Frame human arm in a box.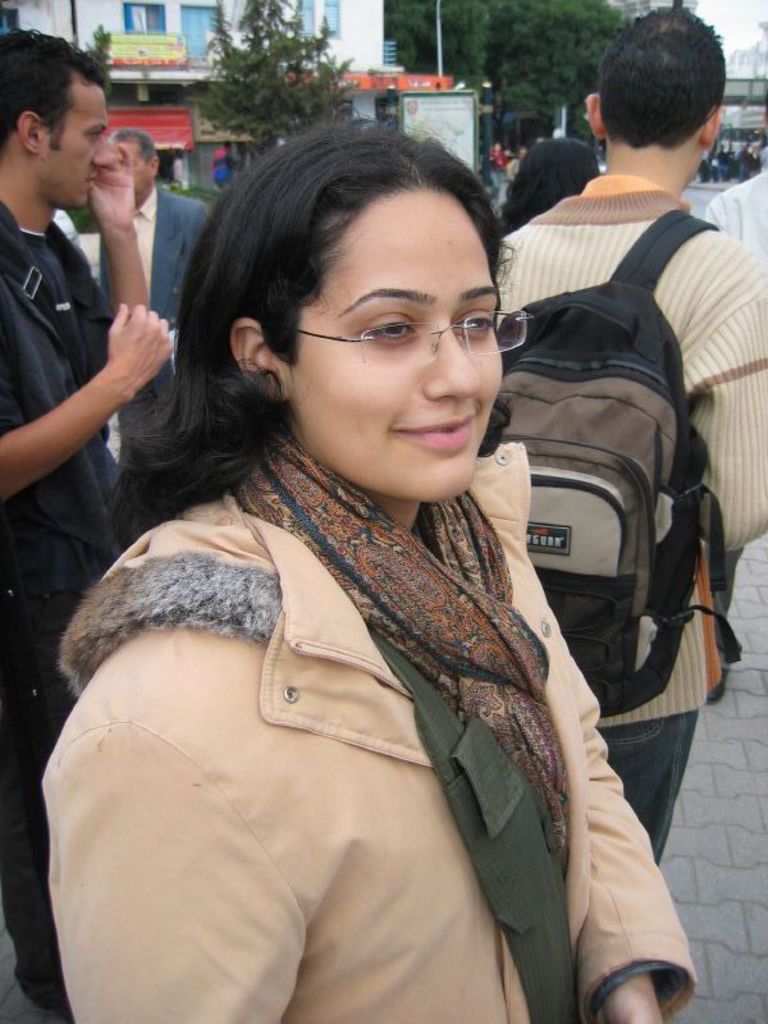
BBox(698, 191, 750, 252).
